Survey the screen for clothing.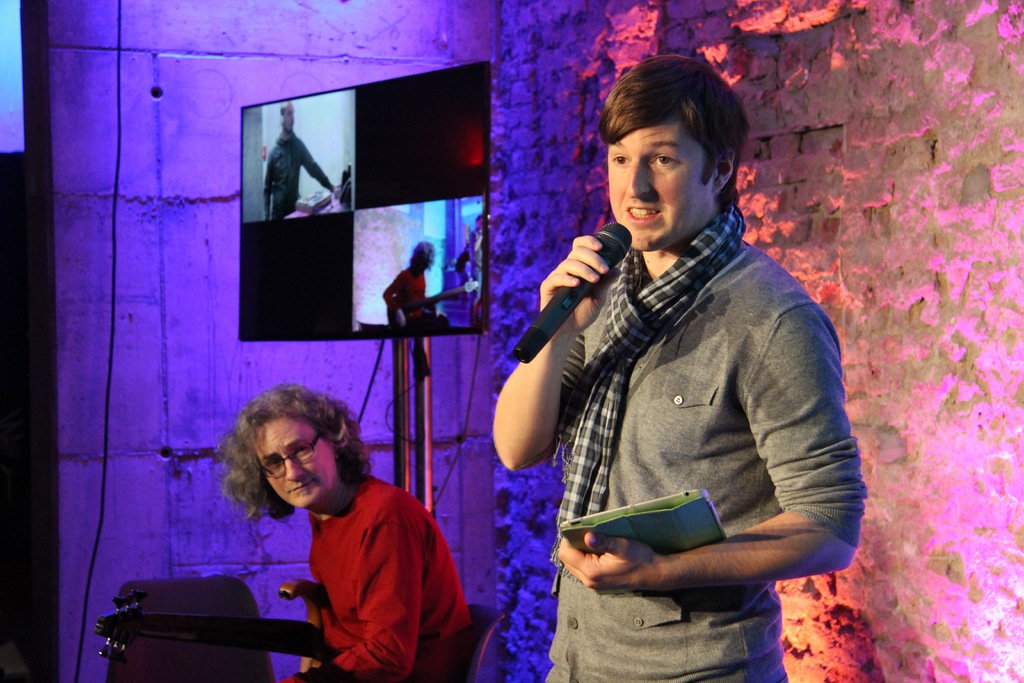
Survey found: bbox=[272, 457, 473, 680].
